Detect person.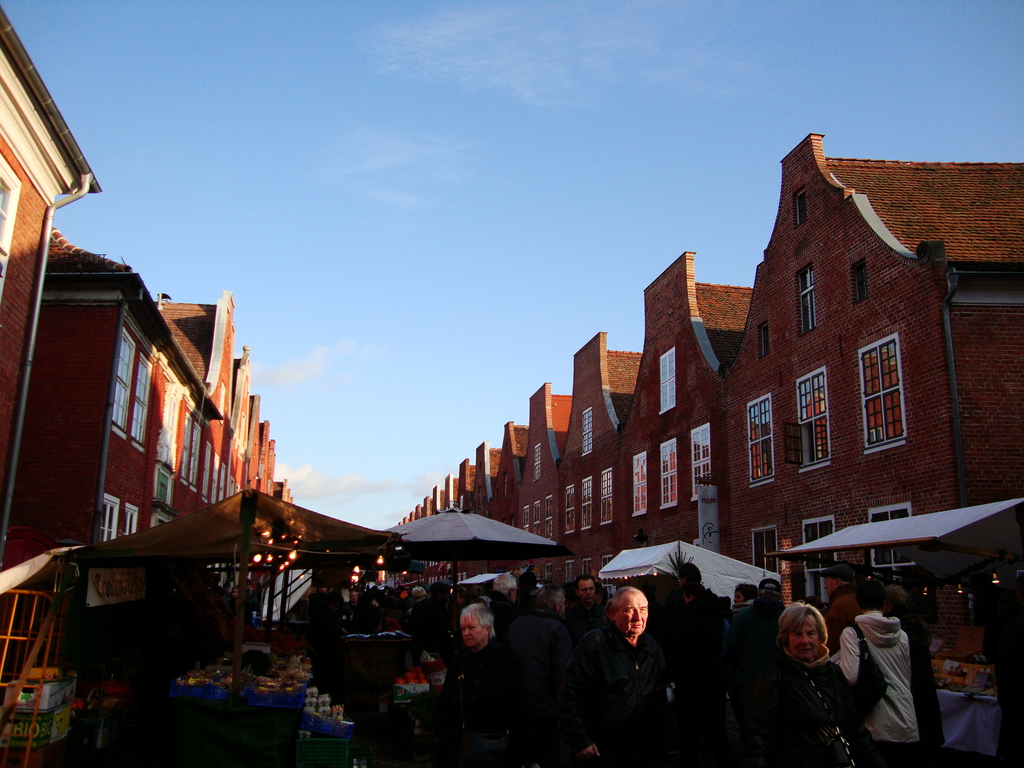
Detected at l=749, t=578, r=789, b=616.
